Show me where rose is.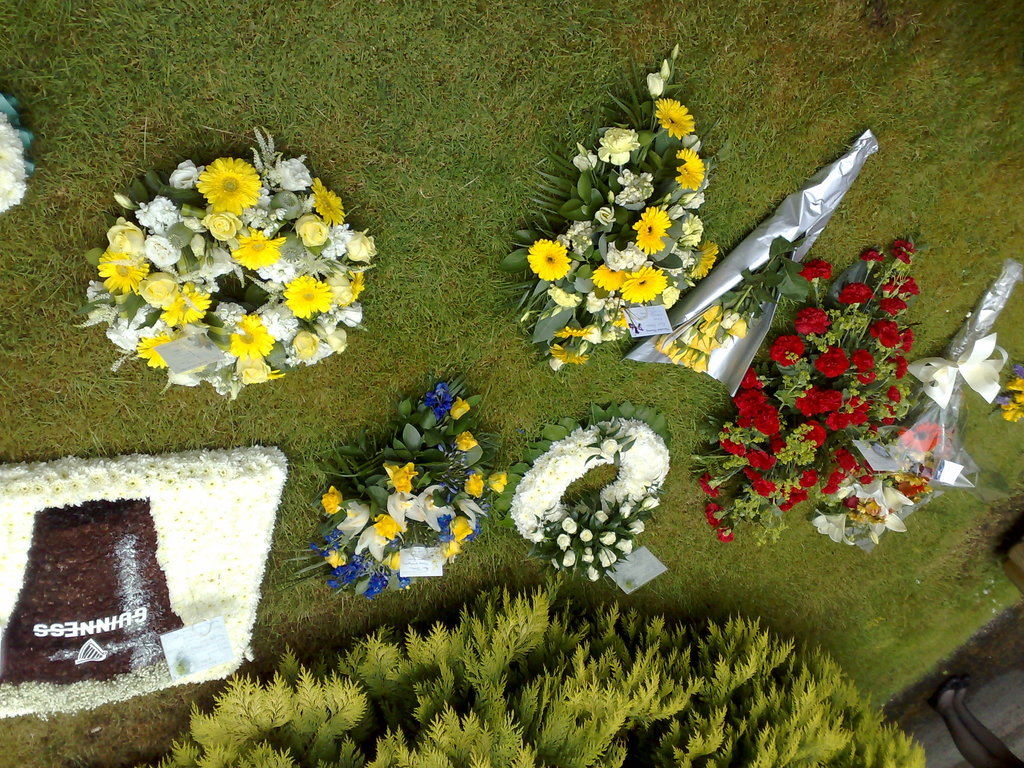
rose is at <box>599,438,618,455</box>.
